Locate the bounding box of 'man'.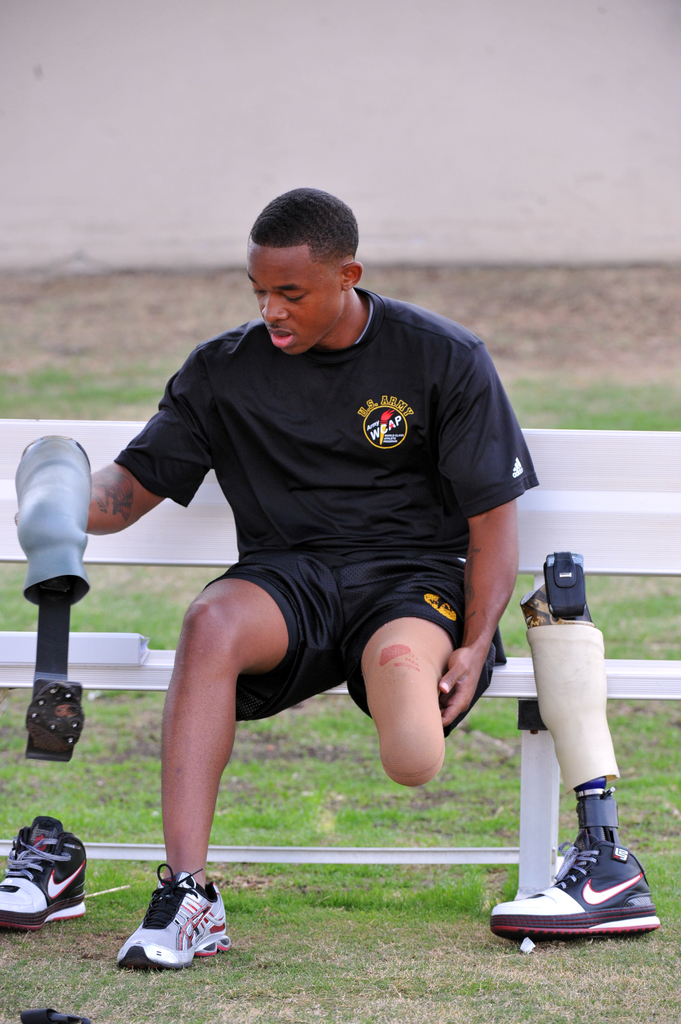
Bounding box: locate(79, 179, 545, 942).
